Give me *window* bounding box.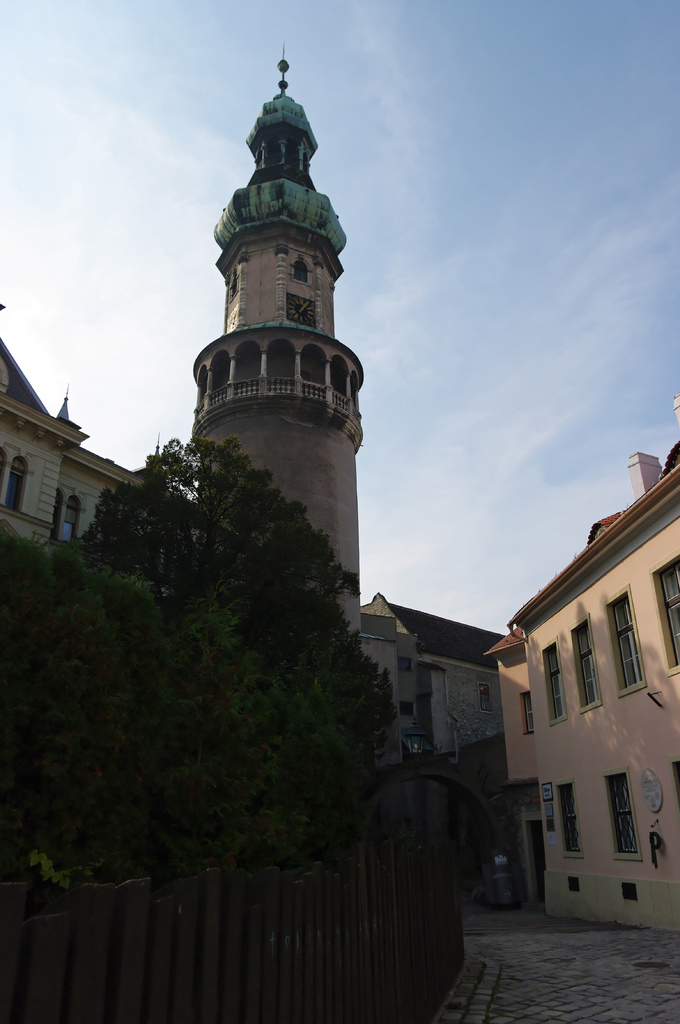
<bbox>649, 554, 679, 674</bbox>.
